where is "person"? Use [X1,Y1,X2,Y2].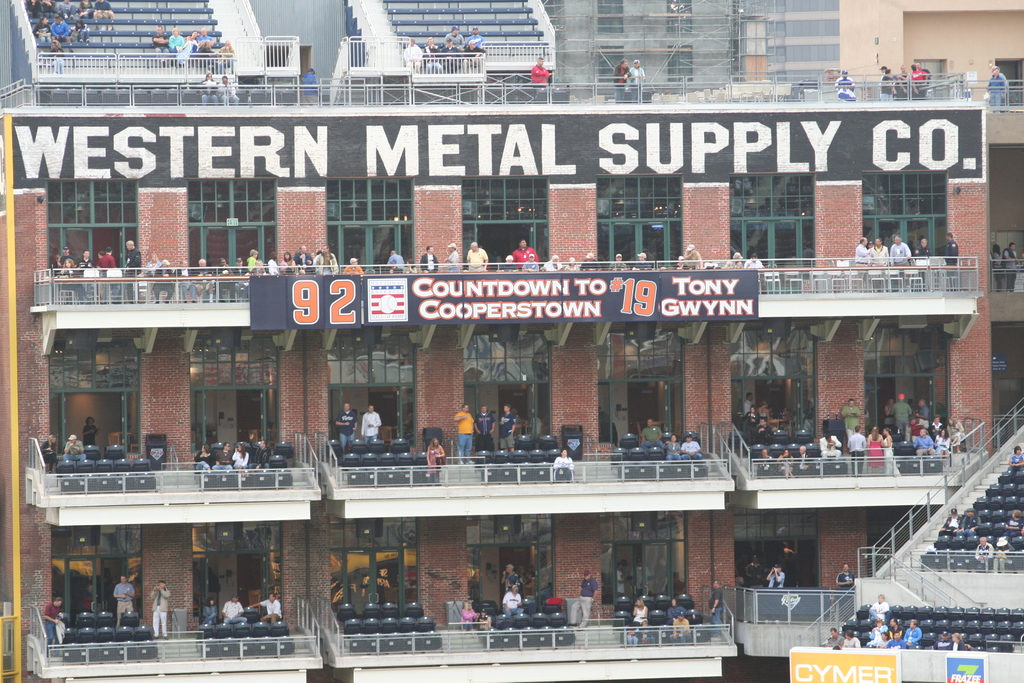
[664,432,678,465].
